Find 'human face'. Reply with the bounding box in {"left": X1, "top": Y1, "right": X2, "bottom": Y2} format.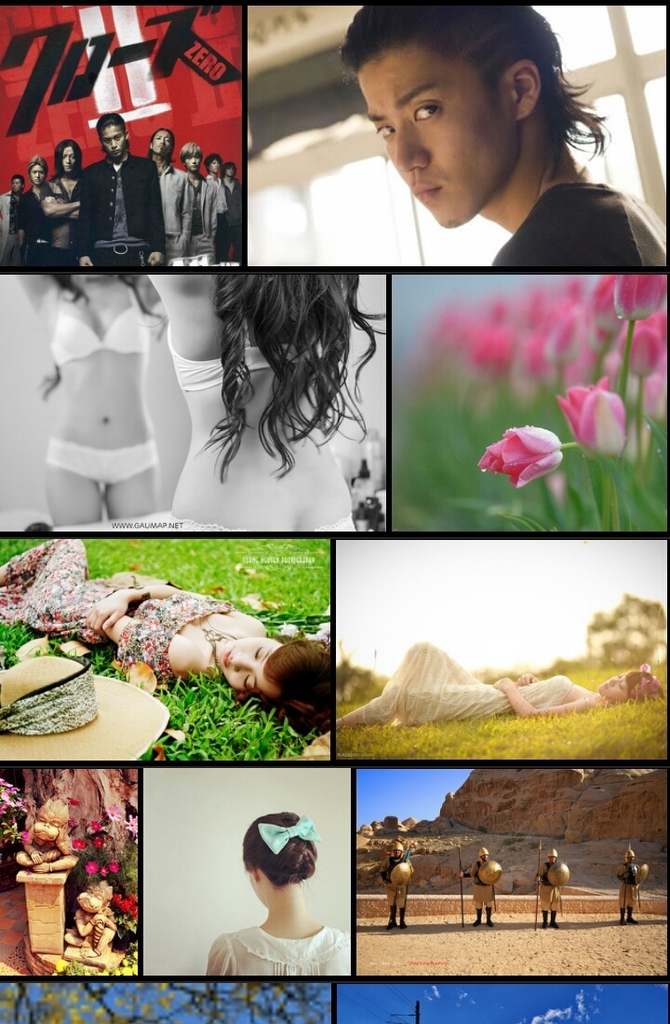
{"left": 35, "top": 162, "right": 49, "bottom": 182}.
